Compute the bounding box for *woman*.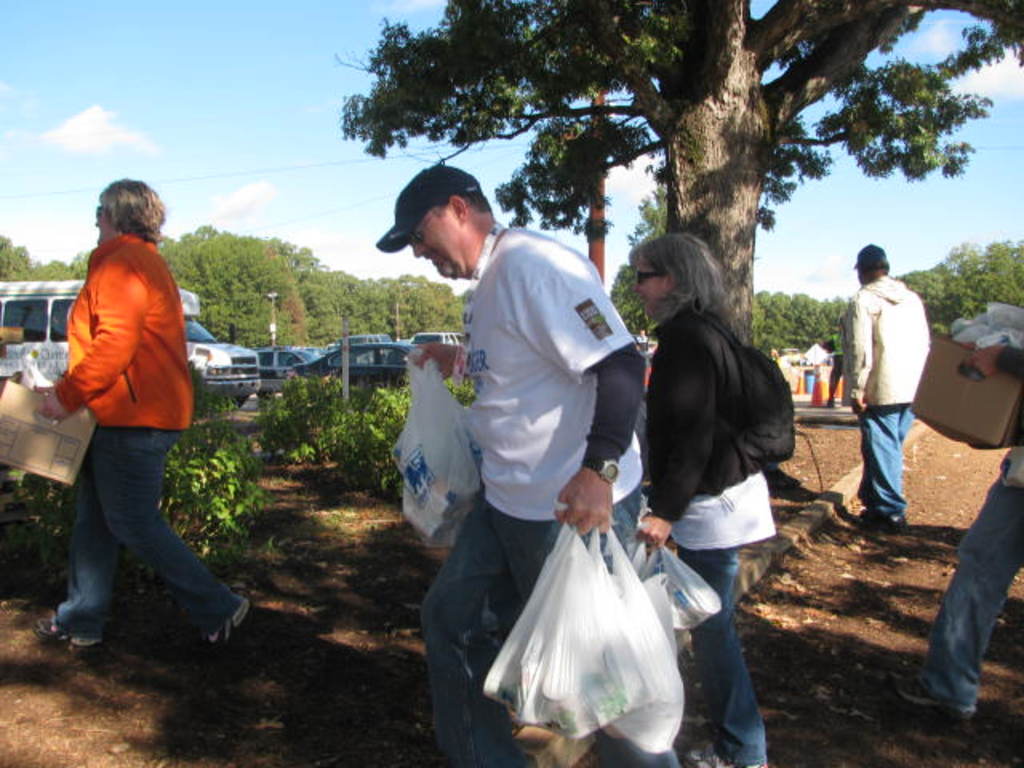
x1=29, y1=179, x2=256, y2=661.
